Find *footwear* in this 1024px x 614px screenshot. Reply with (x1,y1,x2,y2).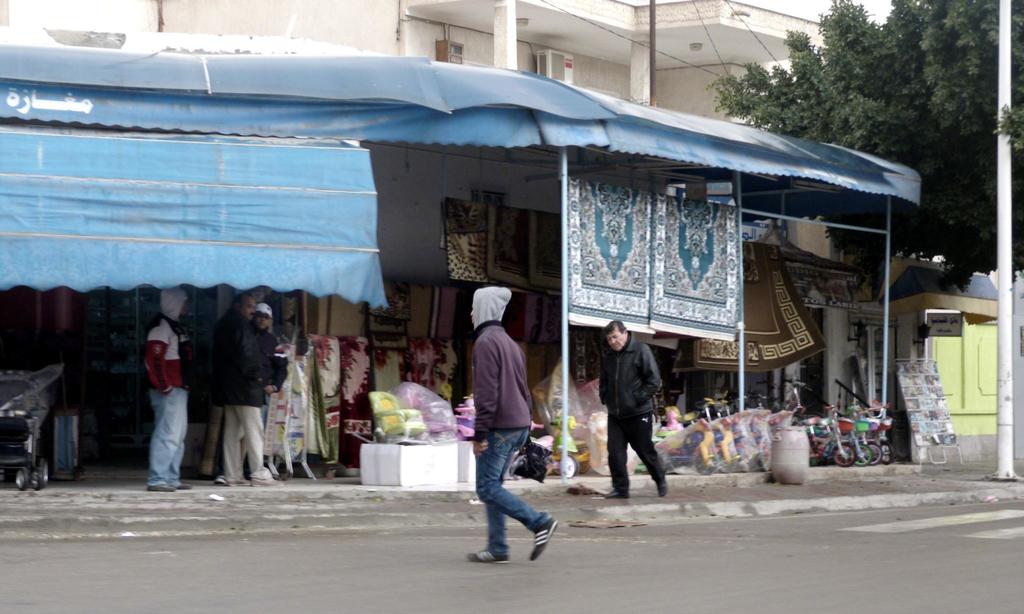
(231,477,250,488).
